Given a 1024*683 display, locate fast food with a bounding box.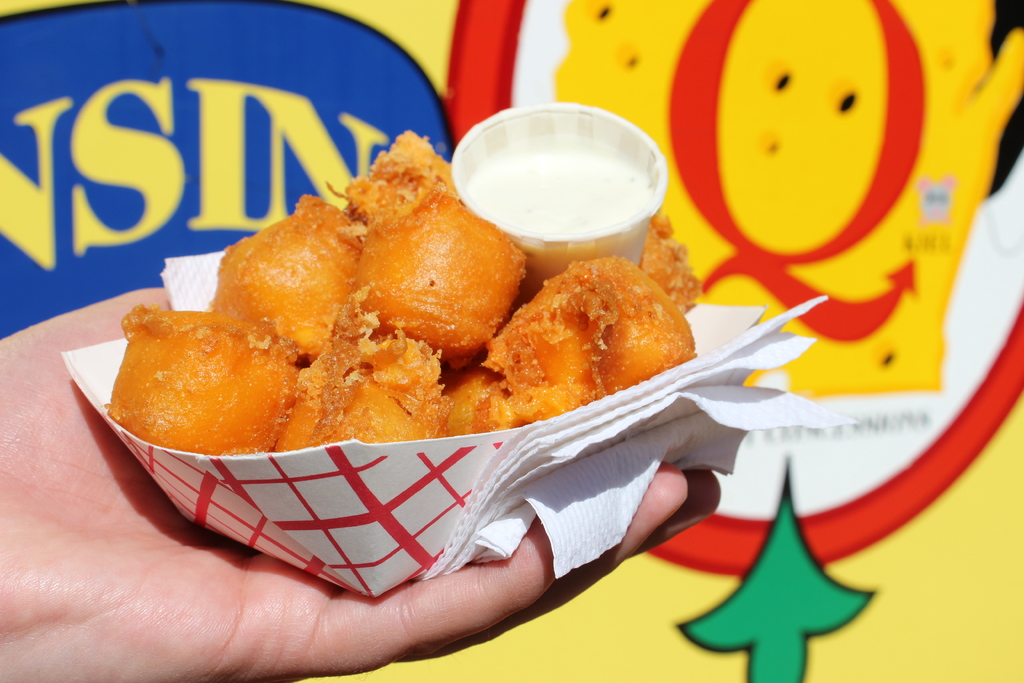
Located: 74:120:734:495.
